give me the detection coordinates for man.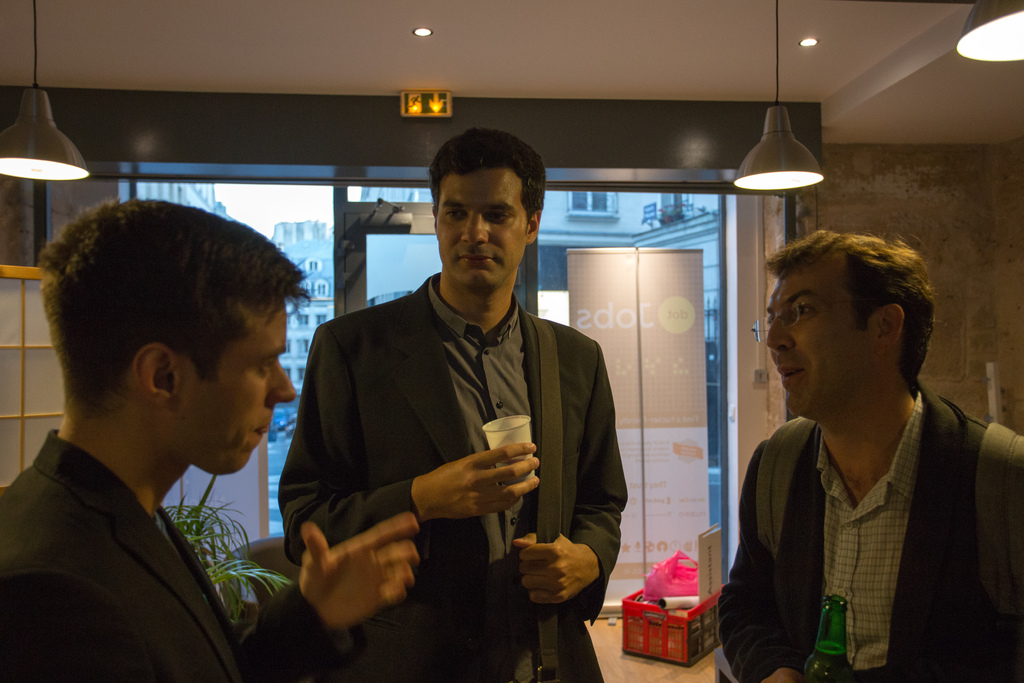
box(277, 123, 628, 682).
